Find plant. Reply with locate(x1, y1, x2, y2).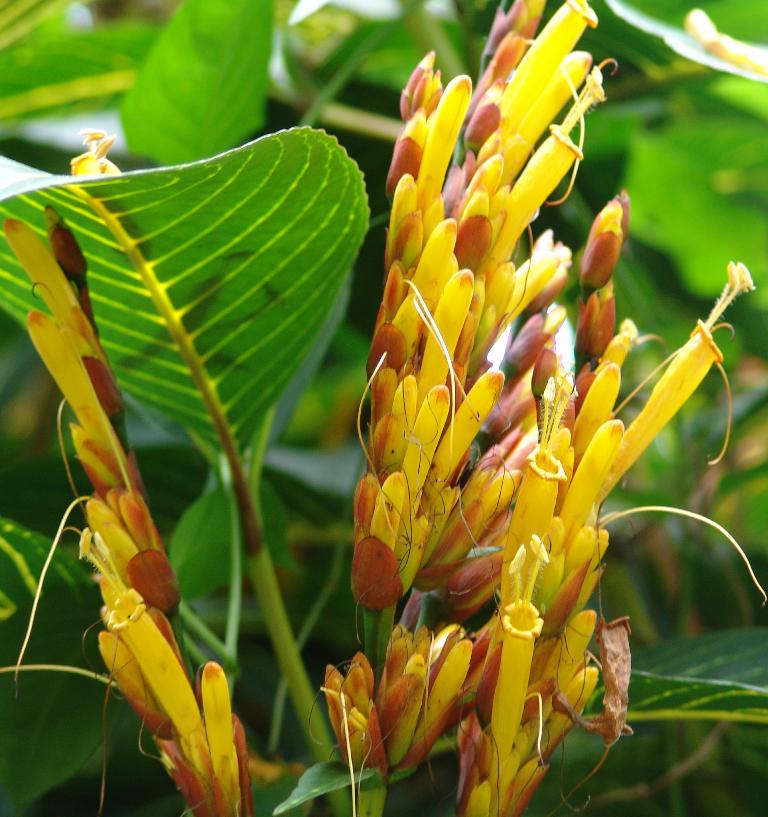
locate(161, 0, 767, 803).
